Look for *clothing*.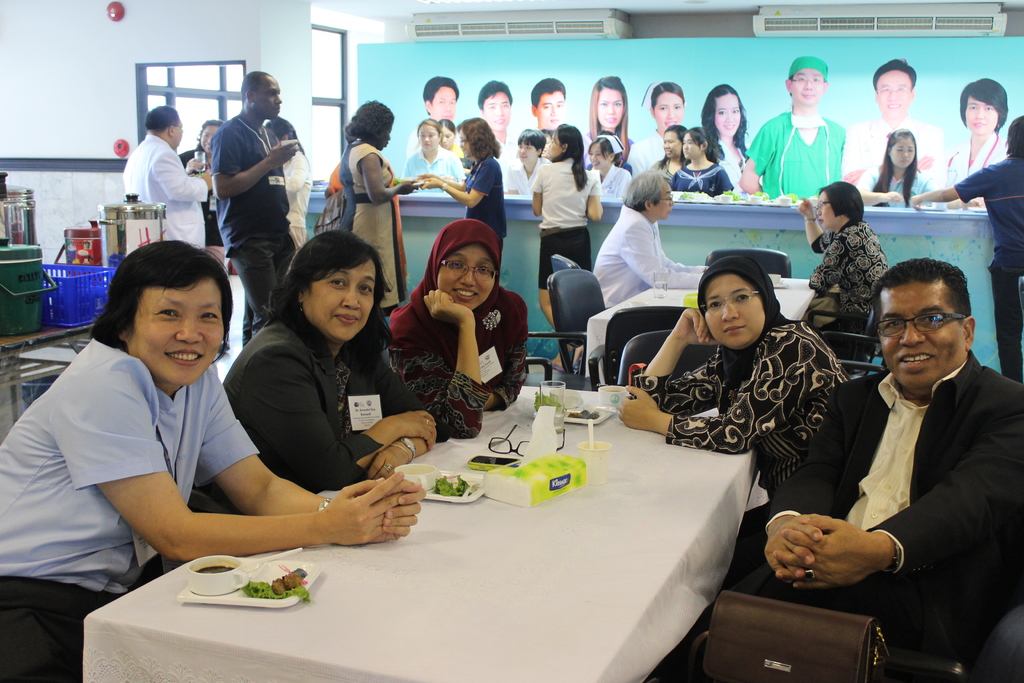
Found: rect(952, 154, 1016, 378).
